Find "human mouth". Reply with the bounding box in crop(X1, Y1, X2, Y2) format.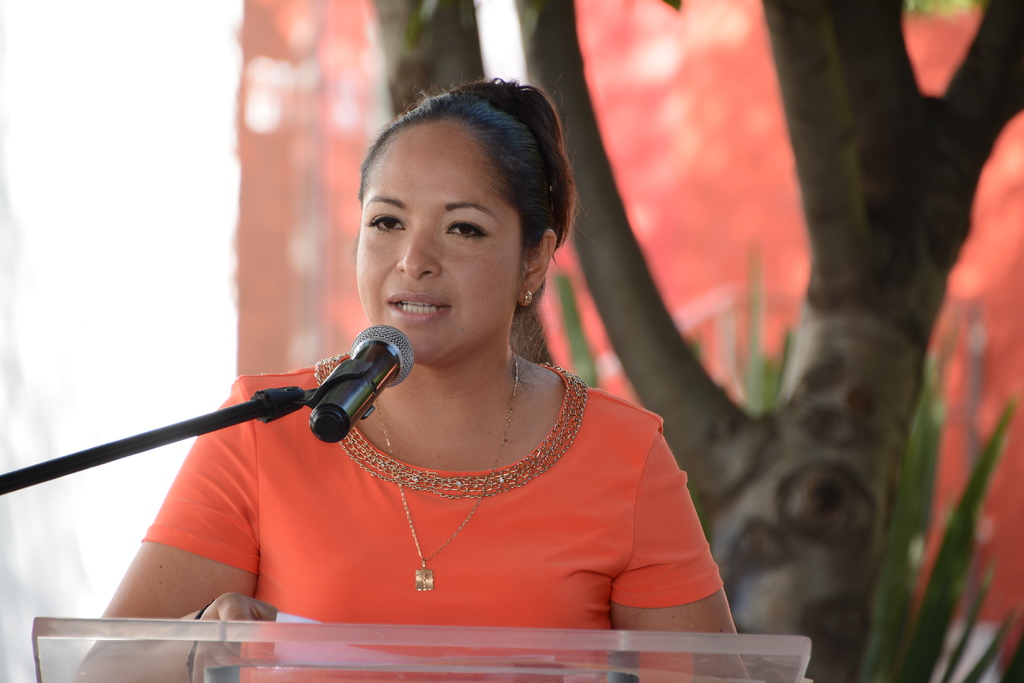
crop(381, 294, 450, 320).
